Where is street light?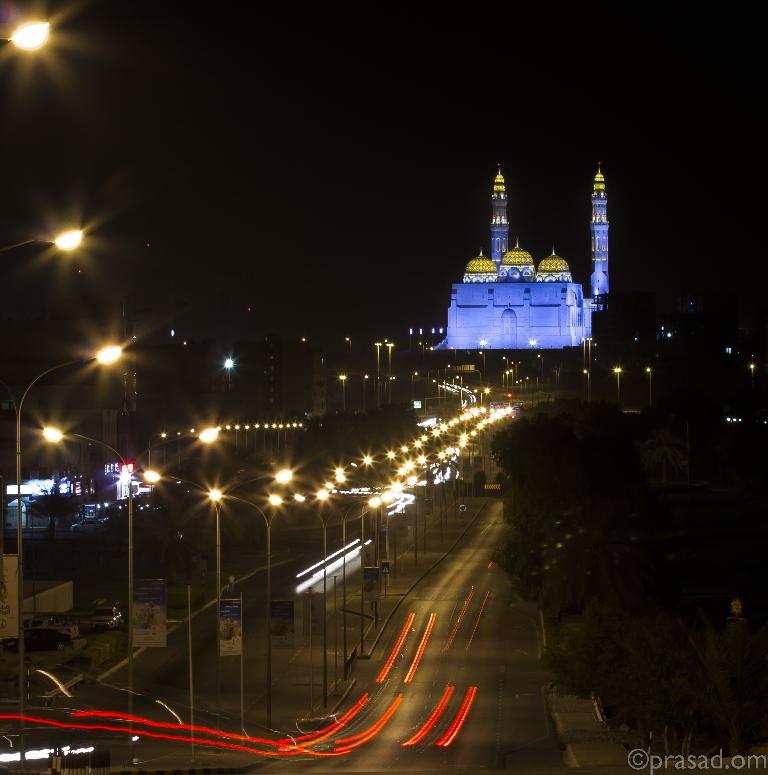
(45,420,226,774).
